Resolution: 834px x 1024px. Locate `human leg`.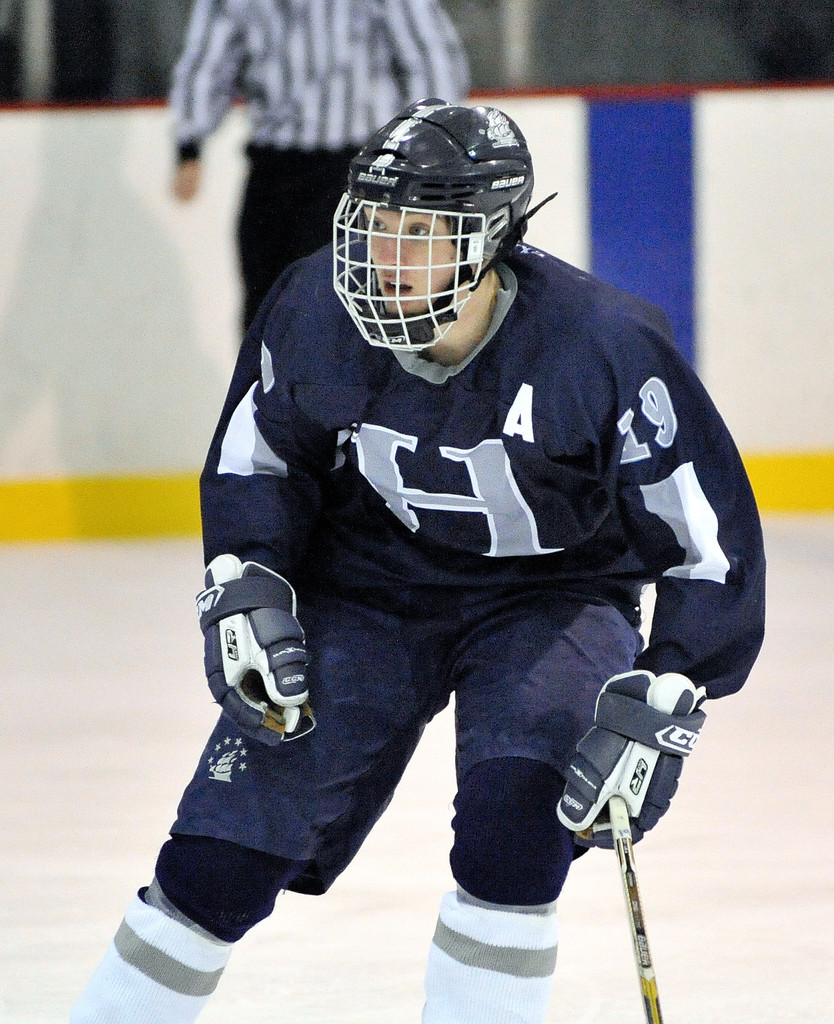
box=[67, 461, 452, 1019].
